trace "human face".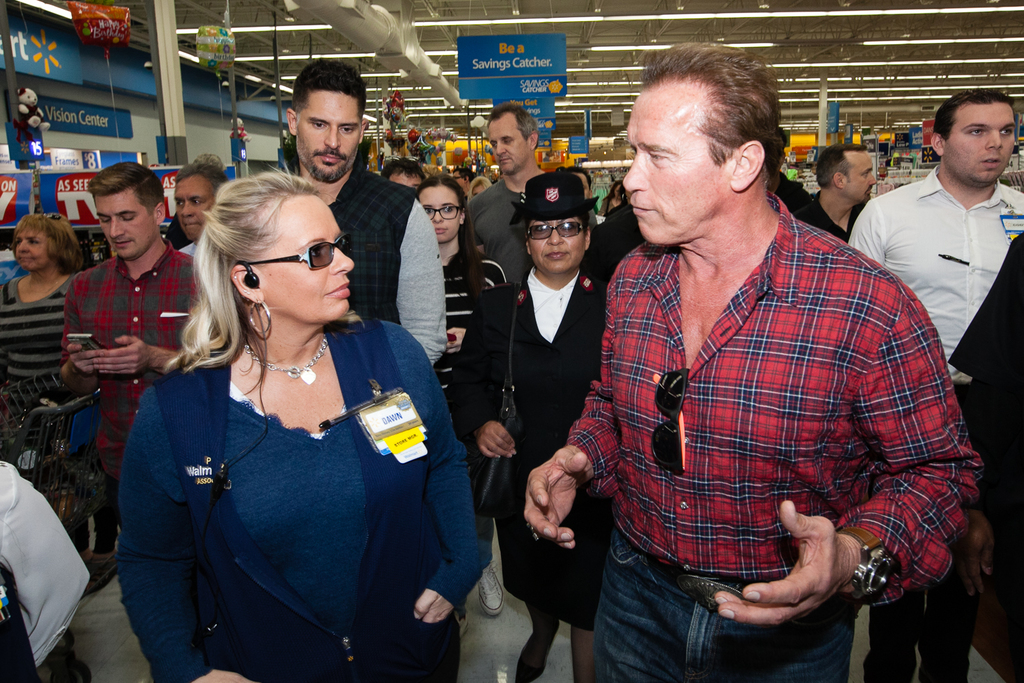
Traced to (388,169,422,188).
